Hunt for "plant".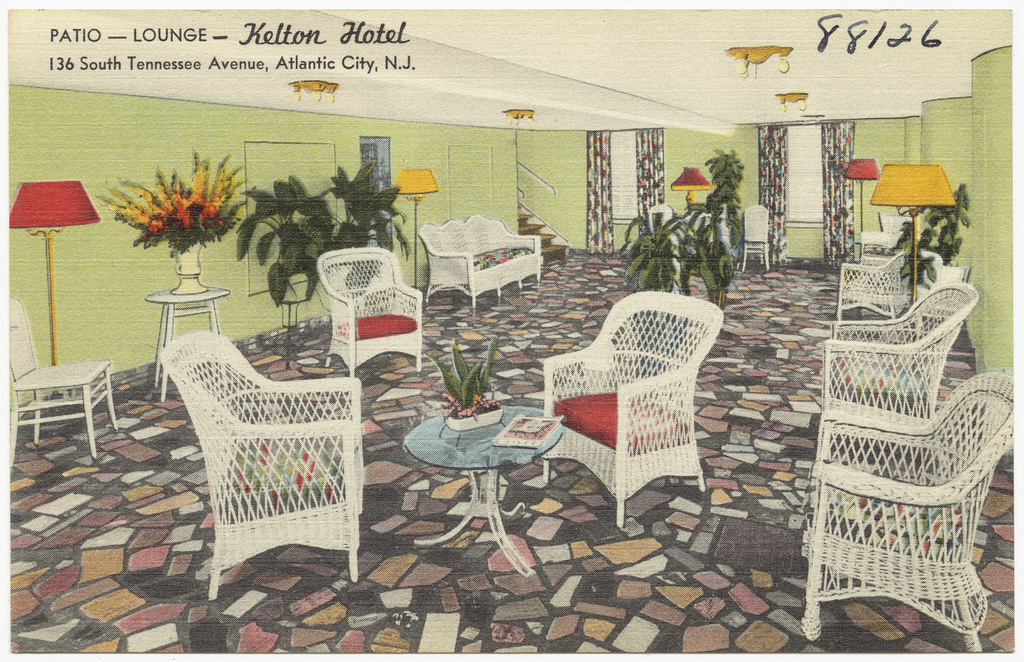
Hunted down at bbox=(321, 157, 416, 264).
